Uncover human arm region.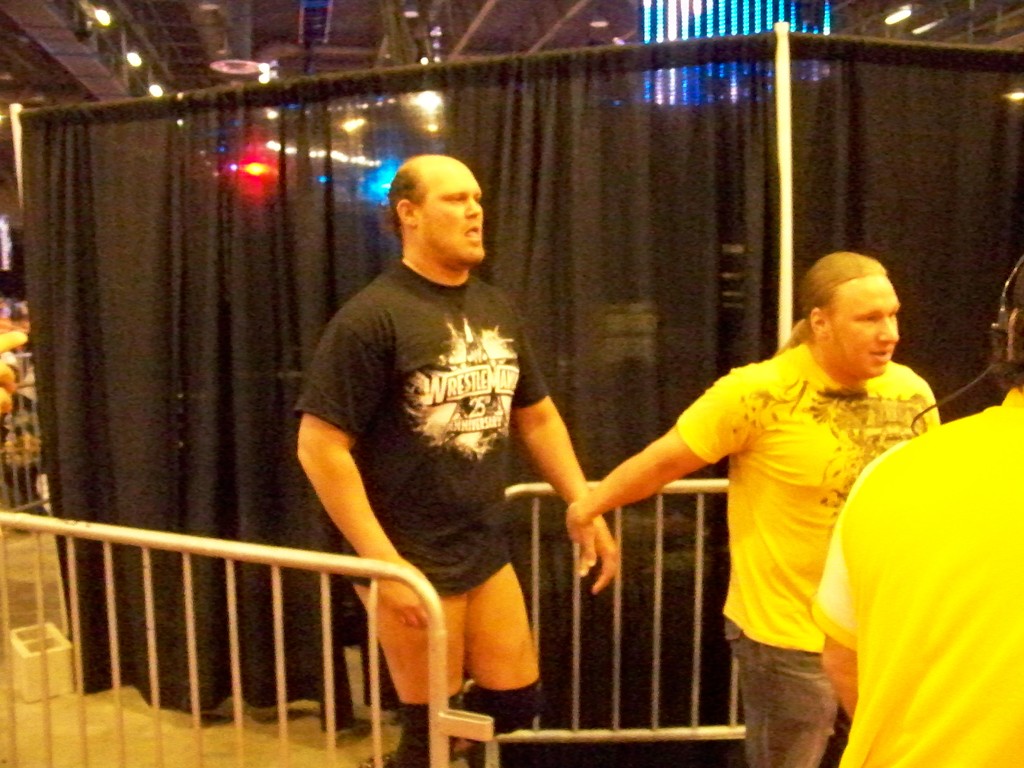
Uncovered: Rect(515, 307, 623, 595).
